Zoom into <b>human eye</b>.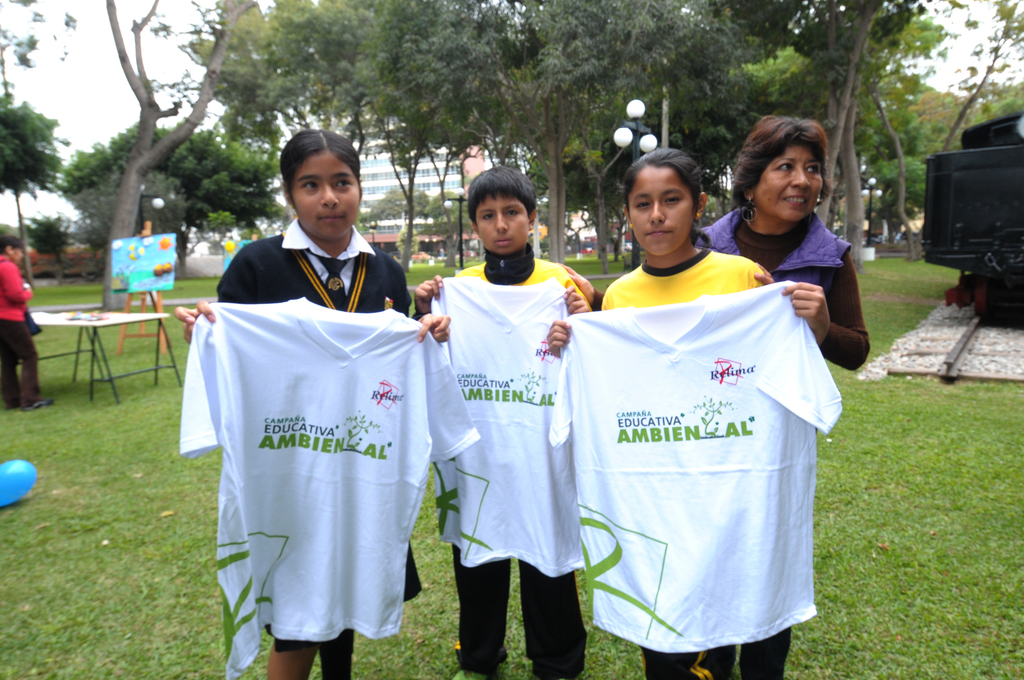
Zoom target: [771,158,799,175].
